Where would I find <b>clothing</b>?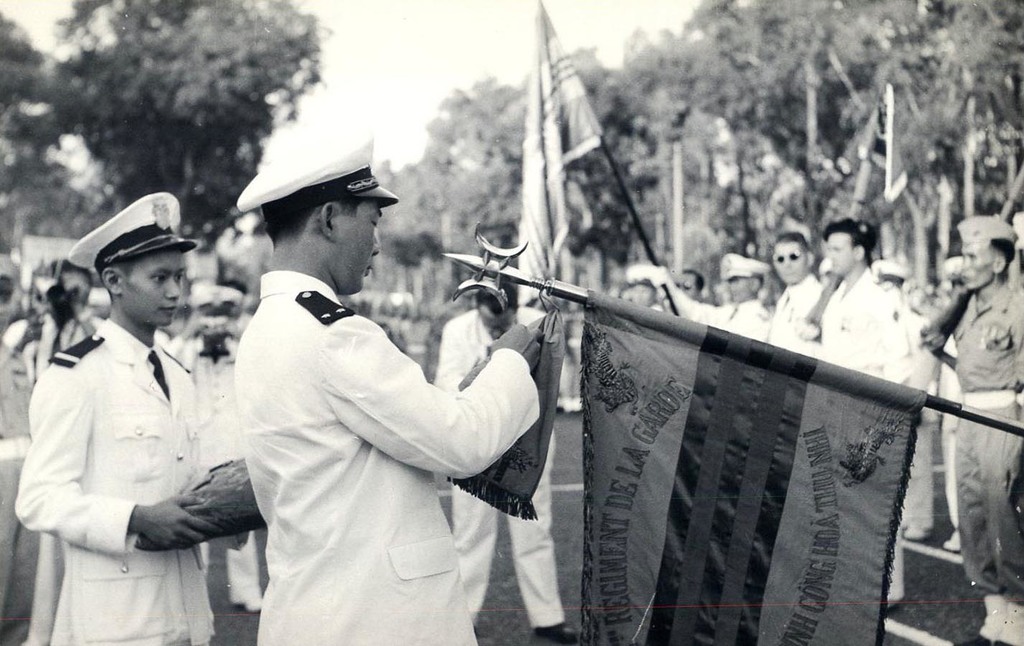
At (x1=431, y1=309, x2=568, y2=628).
